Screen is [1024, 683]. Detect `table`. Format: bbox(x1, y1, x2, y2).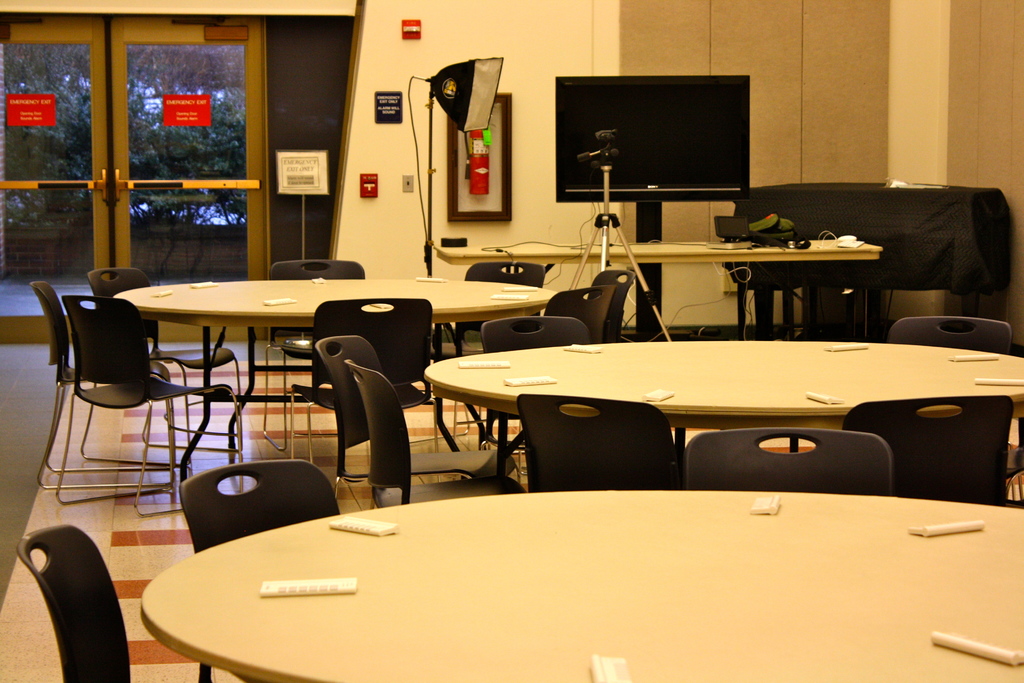
bbox(132, 486, 1023, 682).
